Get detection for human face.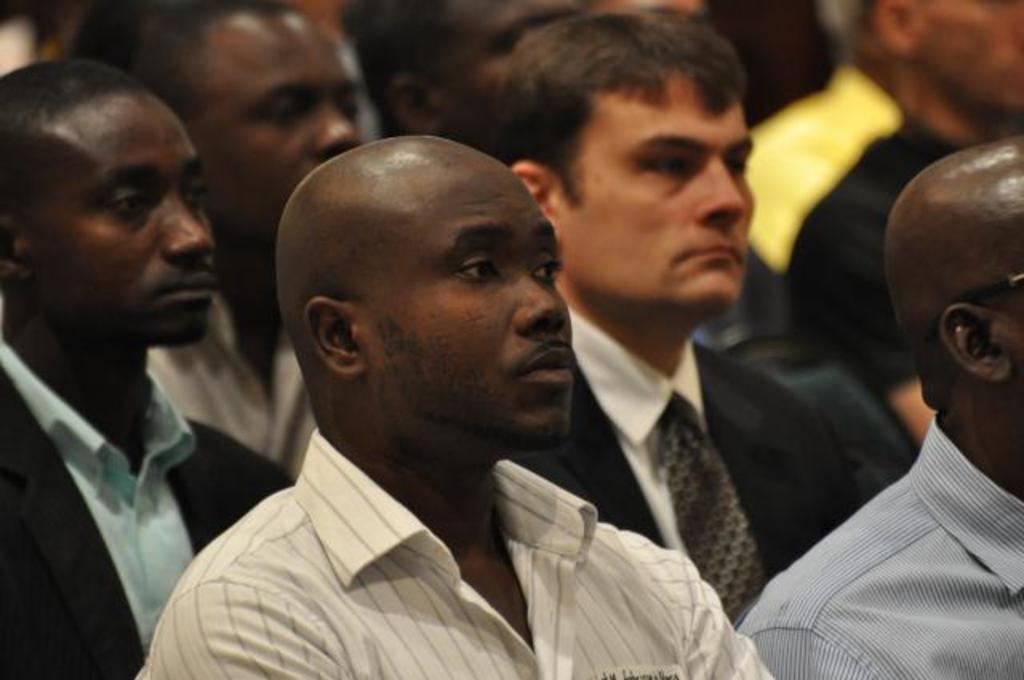
Detection: rect(371, 176, 574, 442).
